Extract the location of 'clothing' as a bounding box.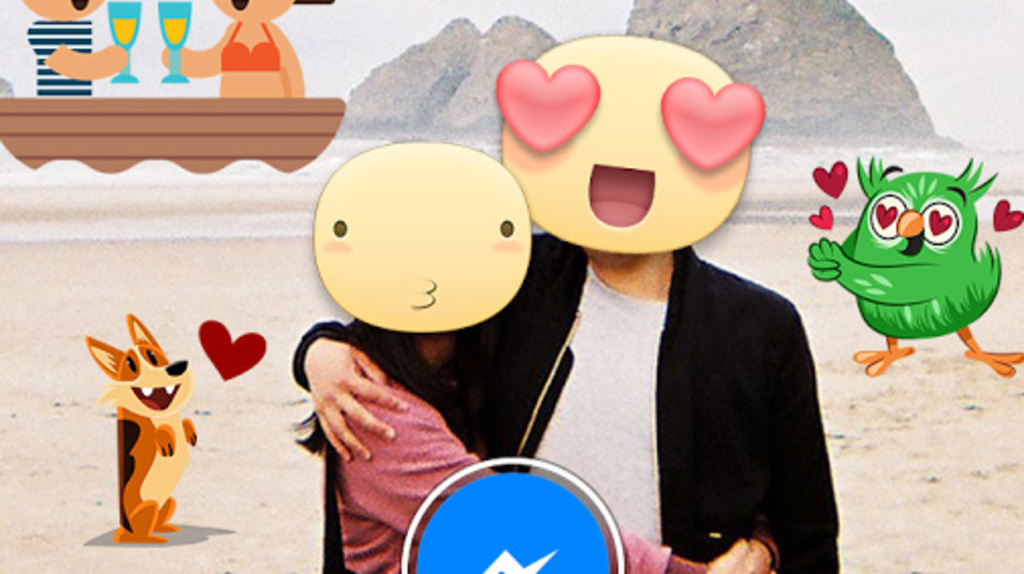
crop(284, 237, 844, 572).
